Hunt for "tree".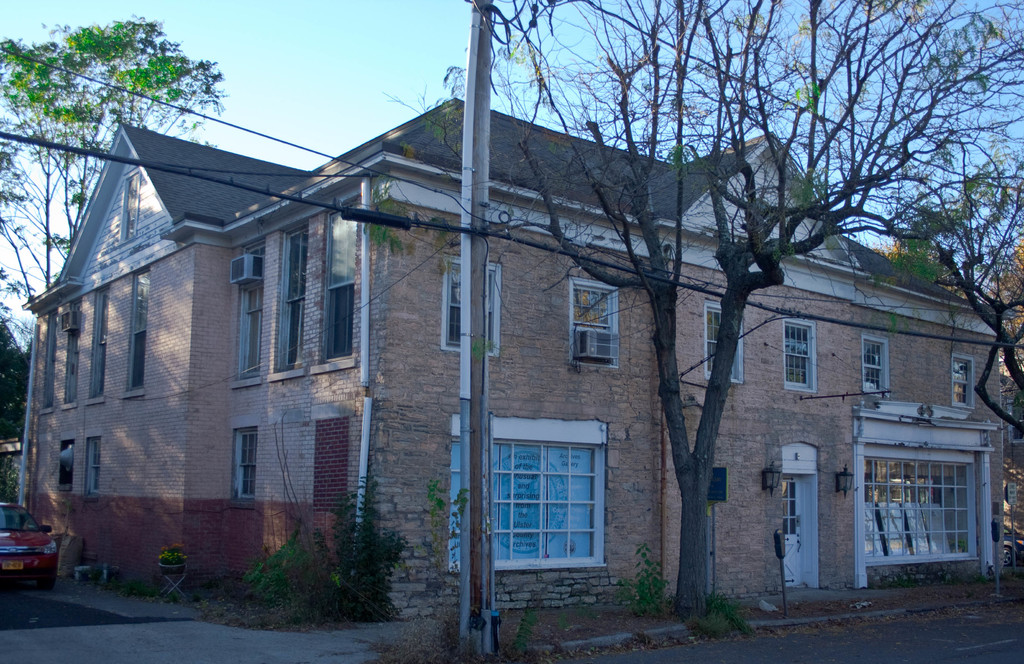
Hunted down at 1,15,224,335.
